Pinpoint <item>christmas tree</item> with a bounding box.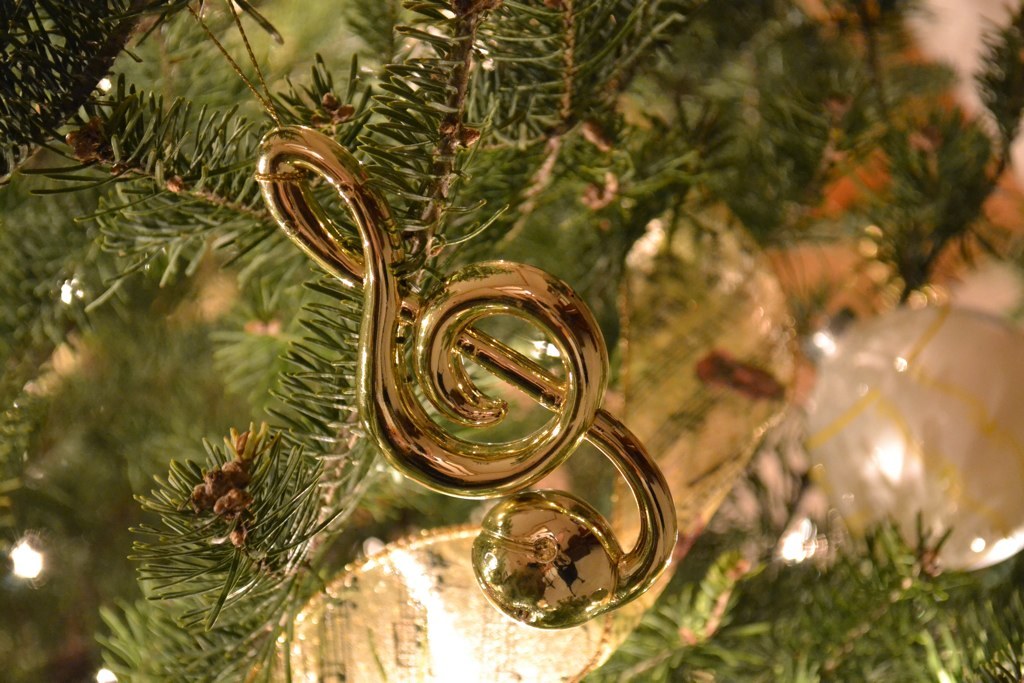
bbox=(0, 0, 1023, 682).
